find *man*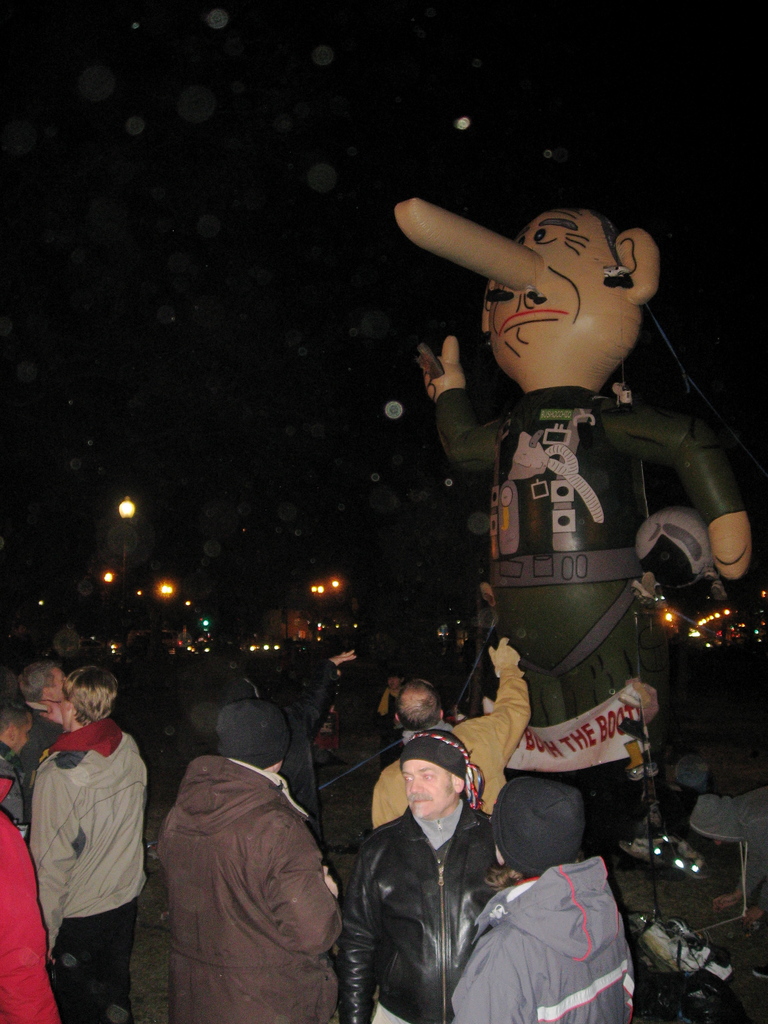
166,706,351,1023
